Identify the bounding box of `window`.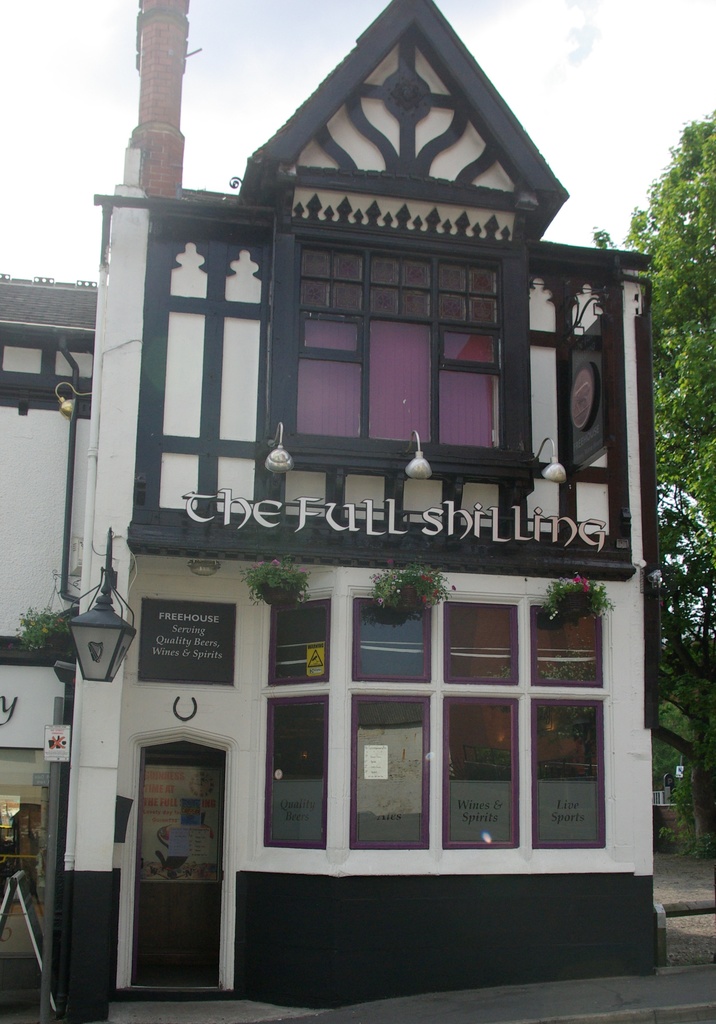
left=348, top=606, right=431, bottom=686.
